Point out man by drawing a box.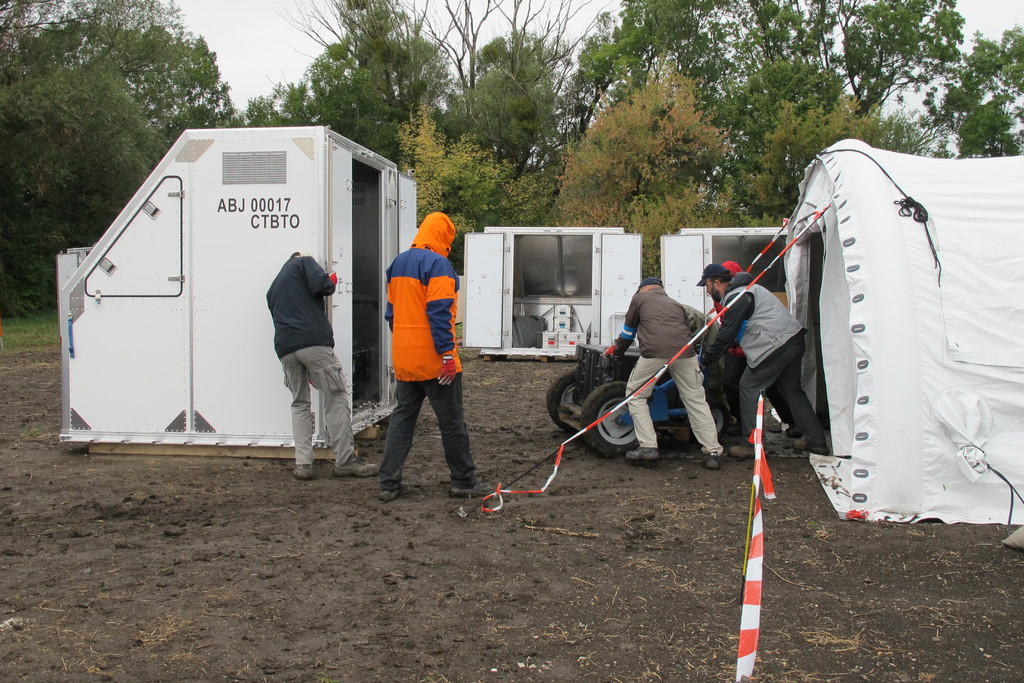
(251,214,351,477).
